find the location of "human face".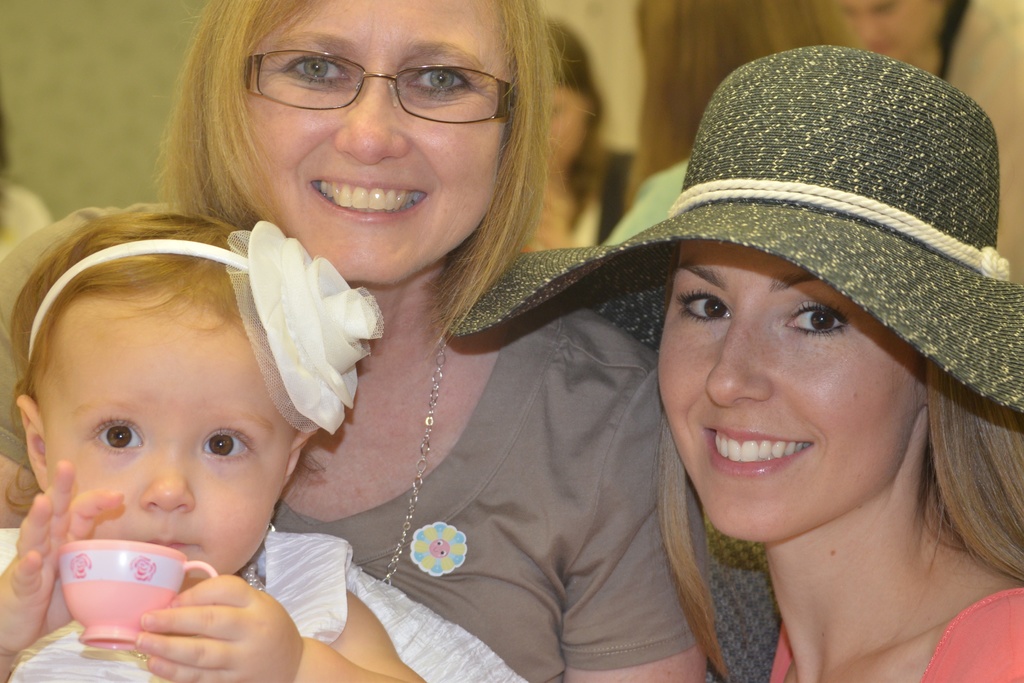
Location: 243, 0, 506, 287.
